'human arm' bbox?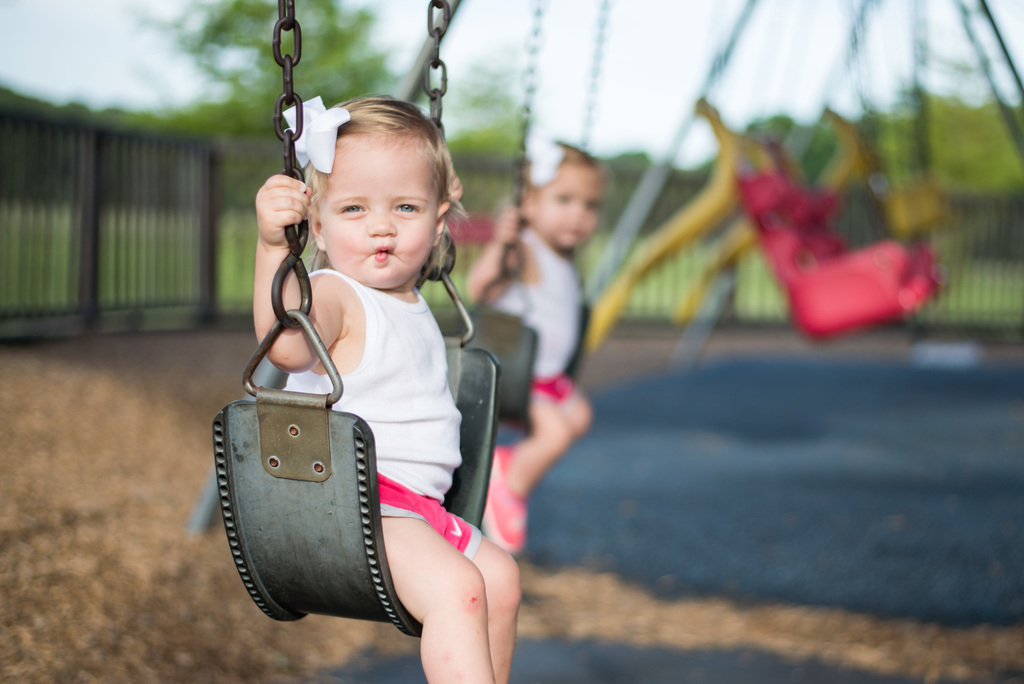
<box>415,175,463,375</box>
